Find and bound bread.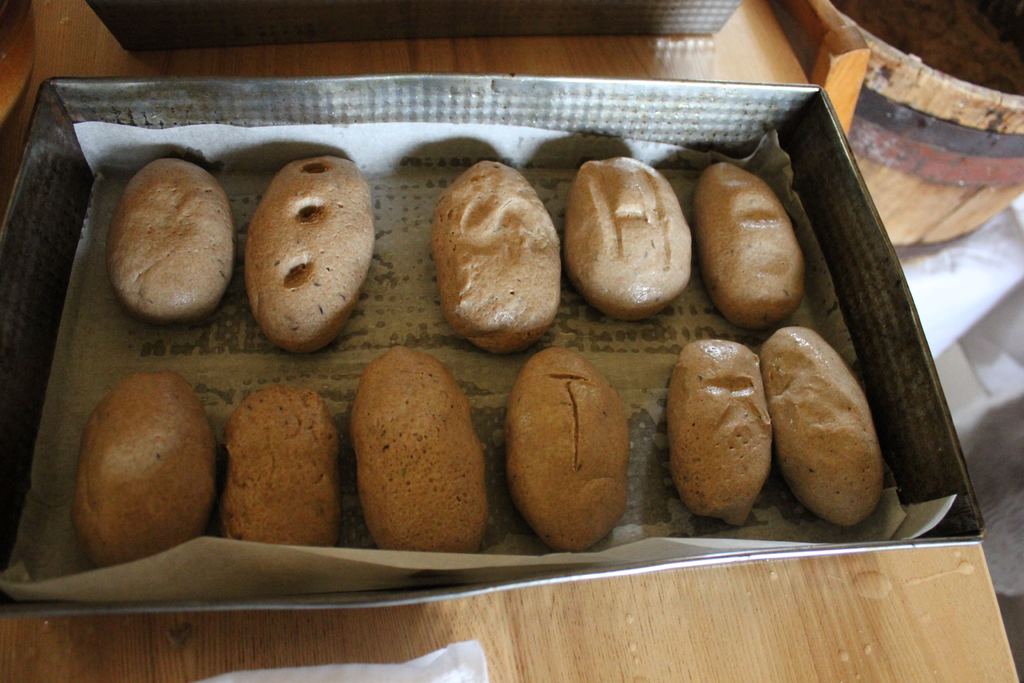
Bound: bbox=(240, 152, 373, 350).
